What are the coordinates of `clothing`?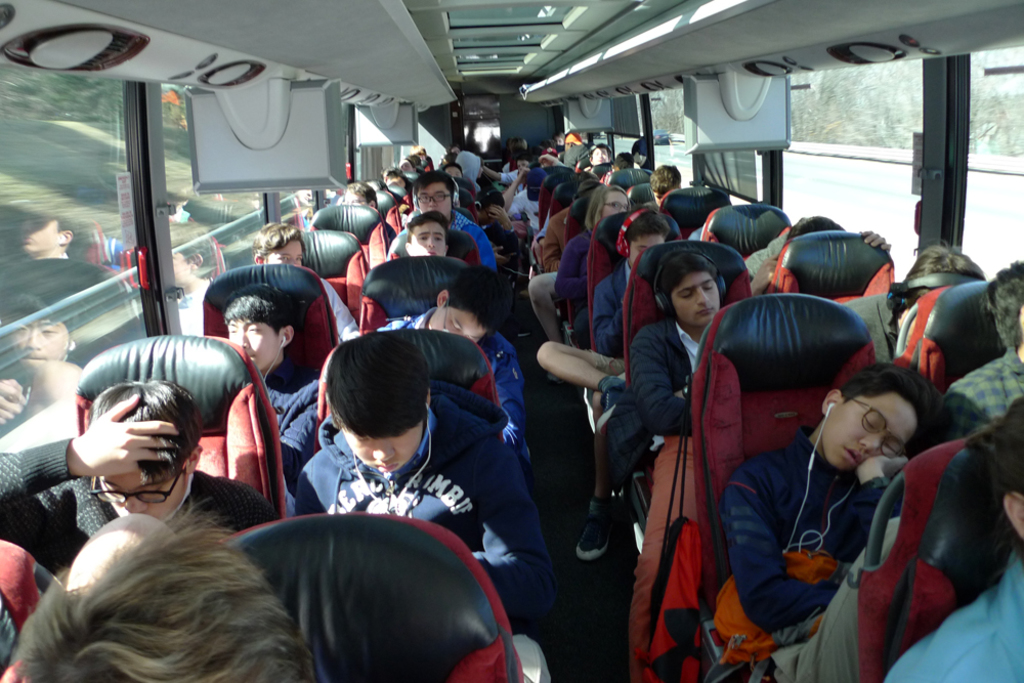
882,552,1023,682.
